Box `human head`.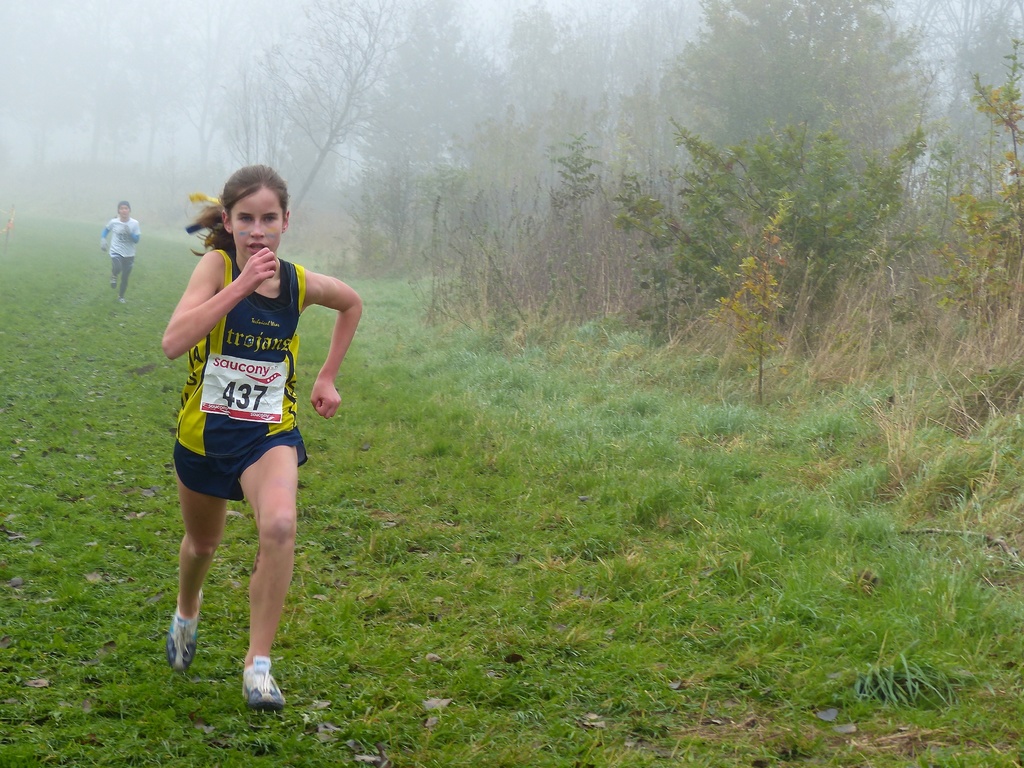
219:164:292:260.
